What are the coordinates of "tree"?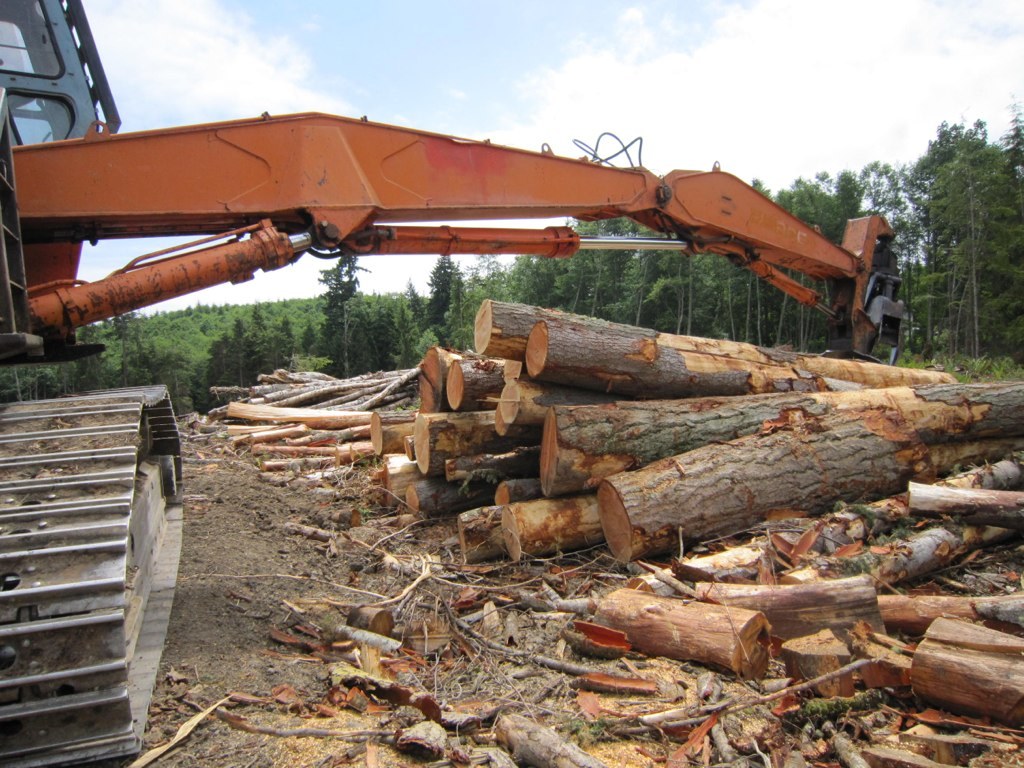
bbox=[306, 263, 363, 368].
